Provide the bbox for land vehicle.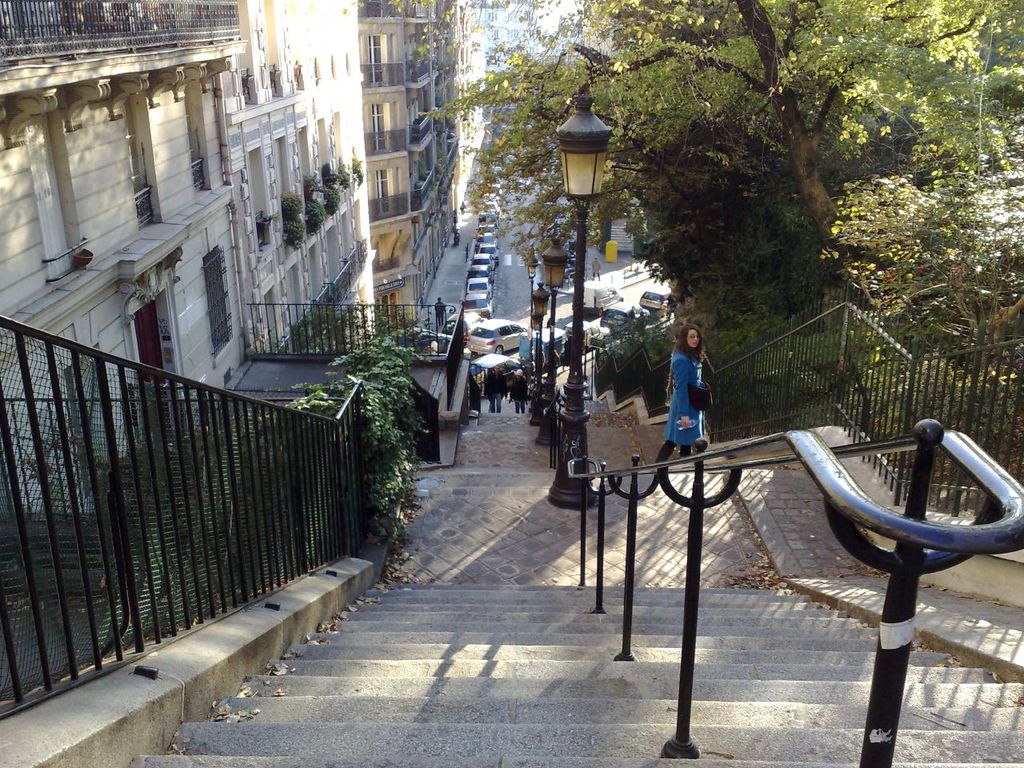
(x1=481, y1=191, x2=501, y2=205).
